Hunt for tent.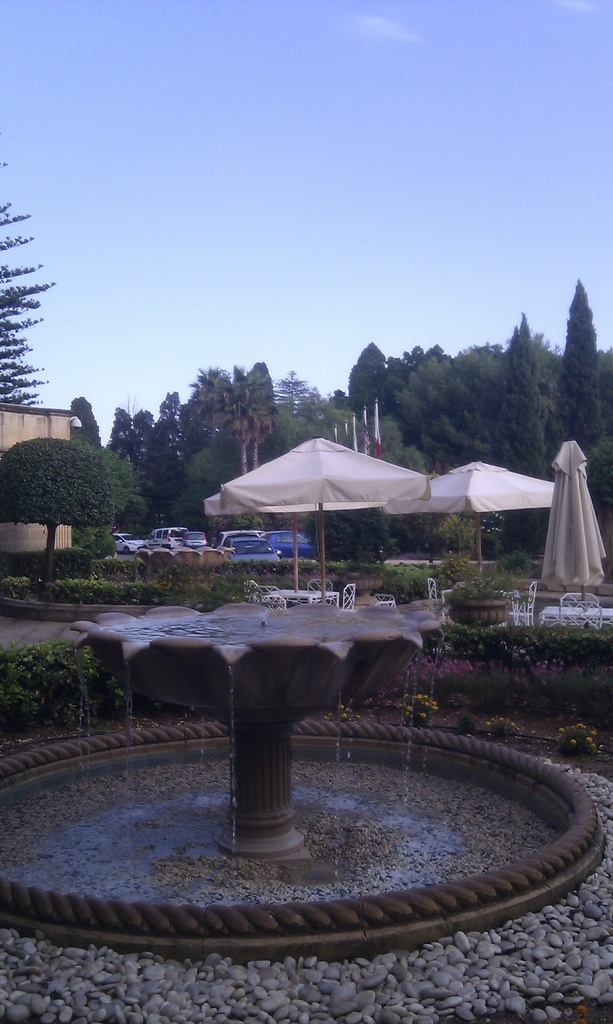
Hunted down at <box>402,449,612,615</box>.
